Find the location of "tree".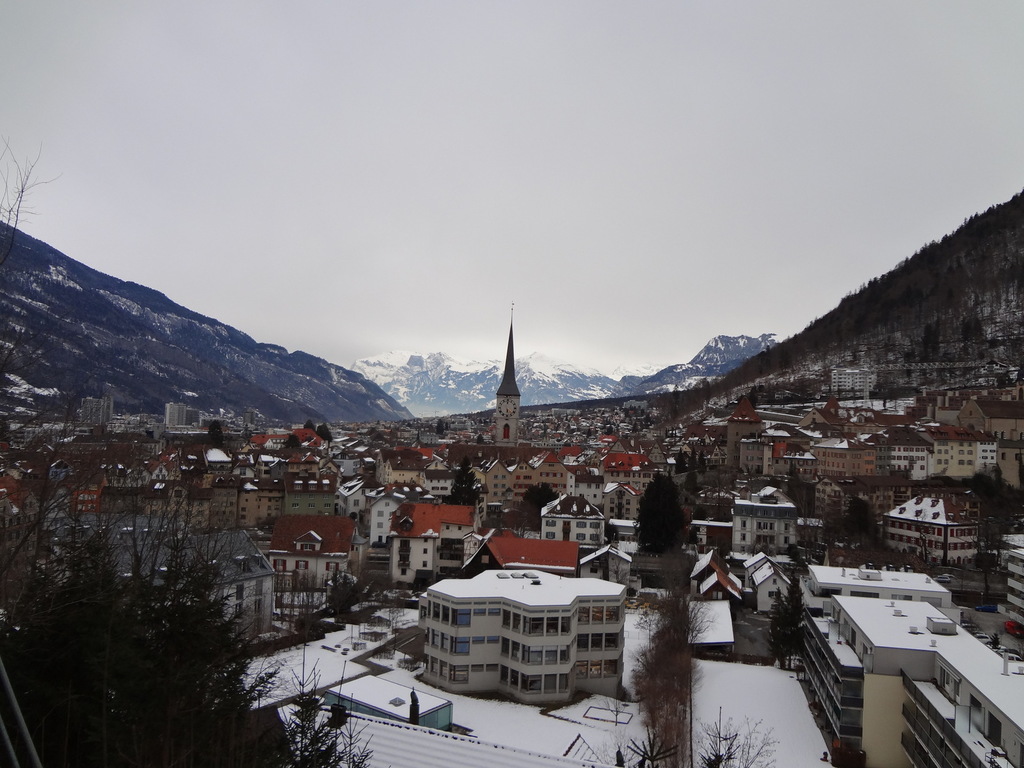
Location: bbox=[518, 477, 557, 506].
